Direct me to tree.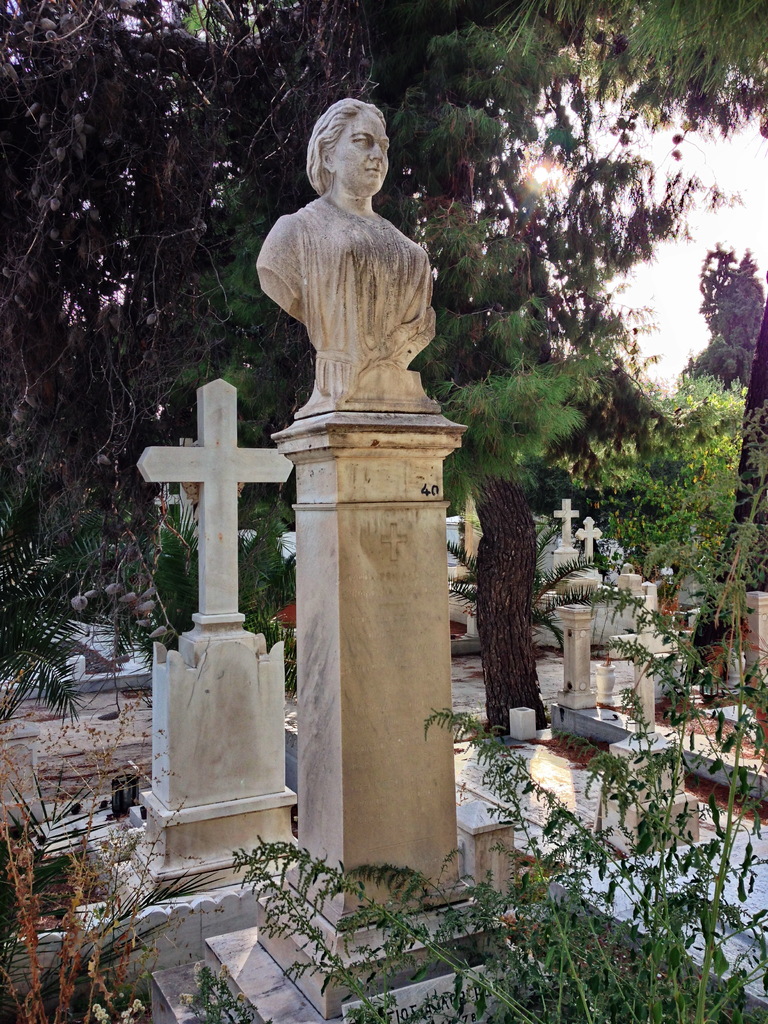
Direction: (535,372,767,631).
